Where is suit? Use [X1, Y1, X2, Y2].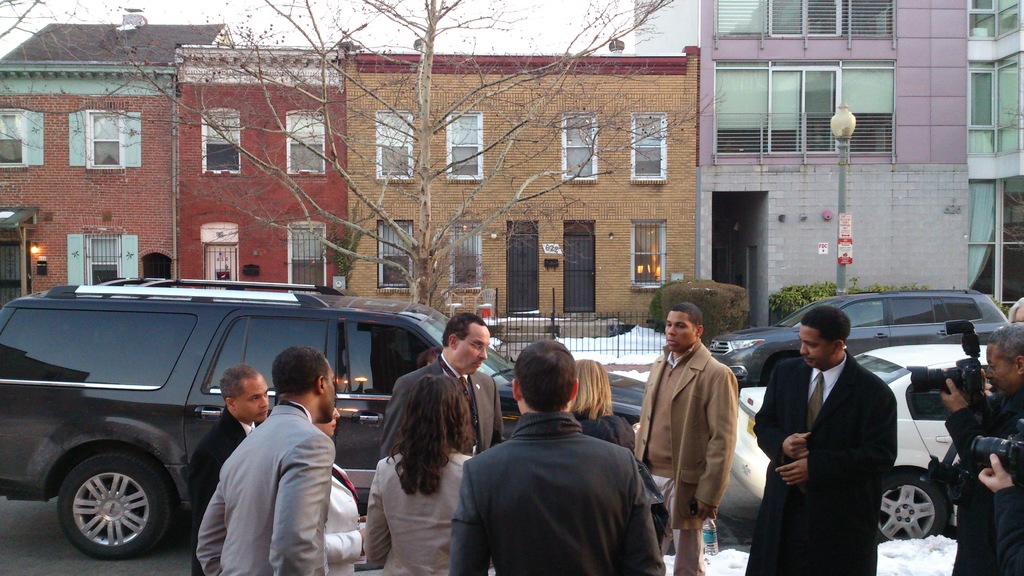
[198, 399, 335, 575].
